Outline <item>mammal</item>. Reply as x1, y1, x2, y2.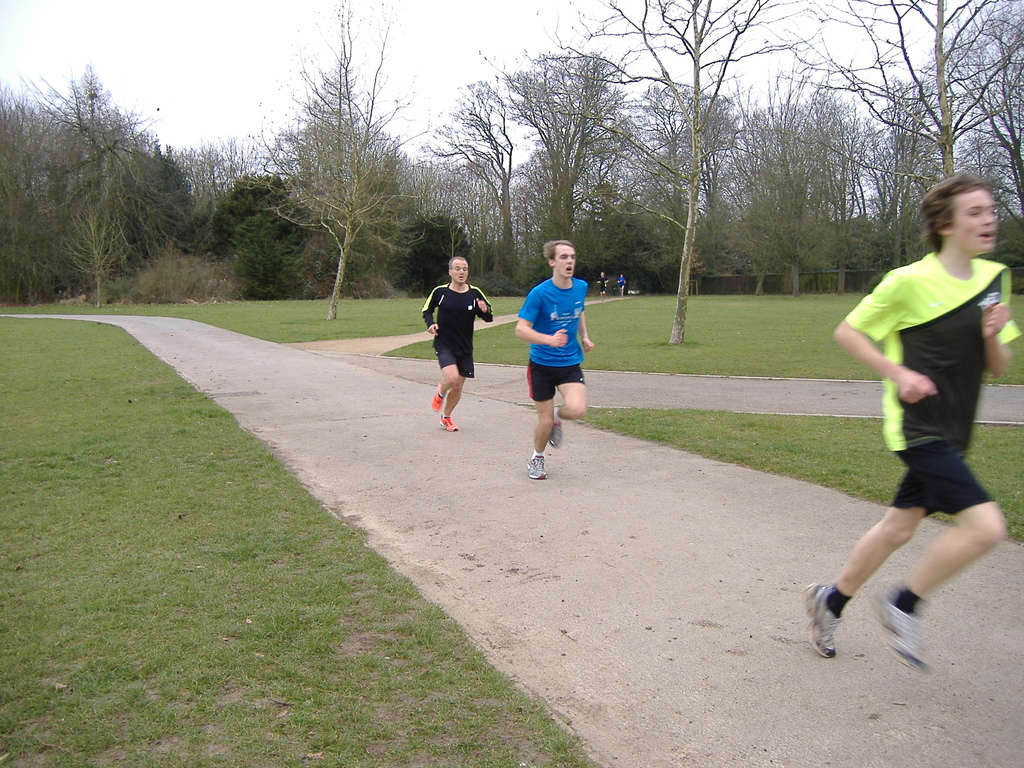
616, 274, 625, 297.
